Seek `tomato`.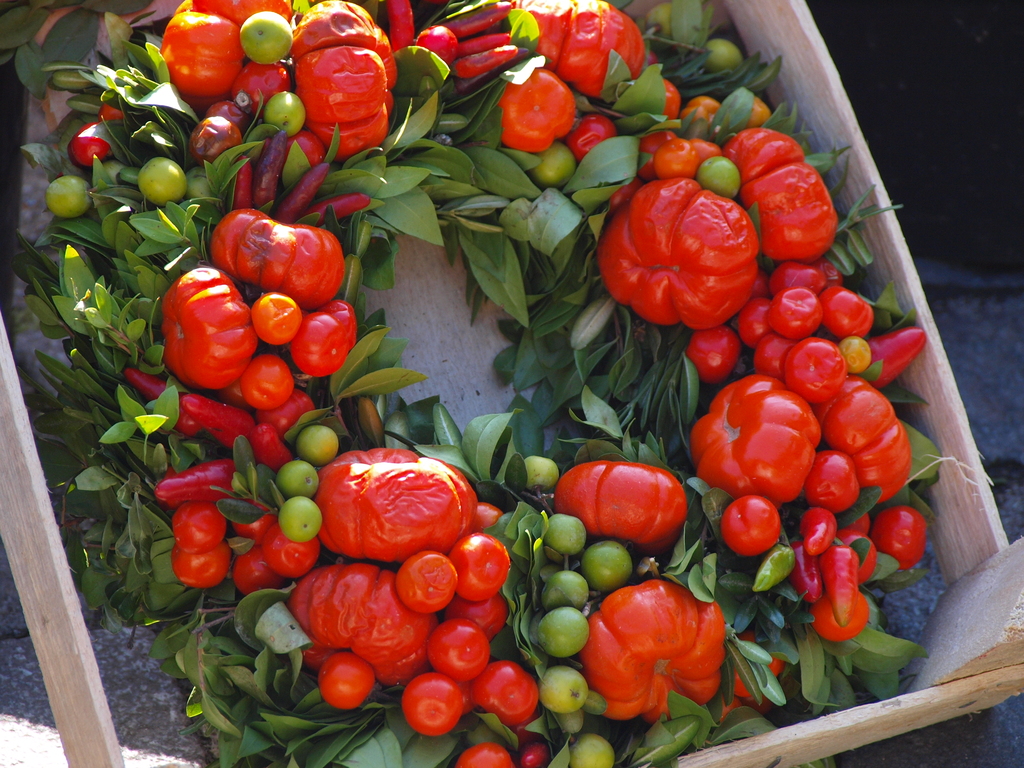
(454, 595, 504, 630).
